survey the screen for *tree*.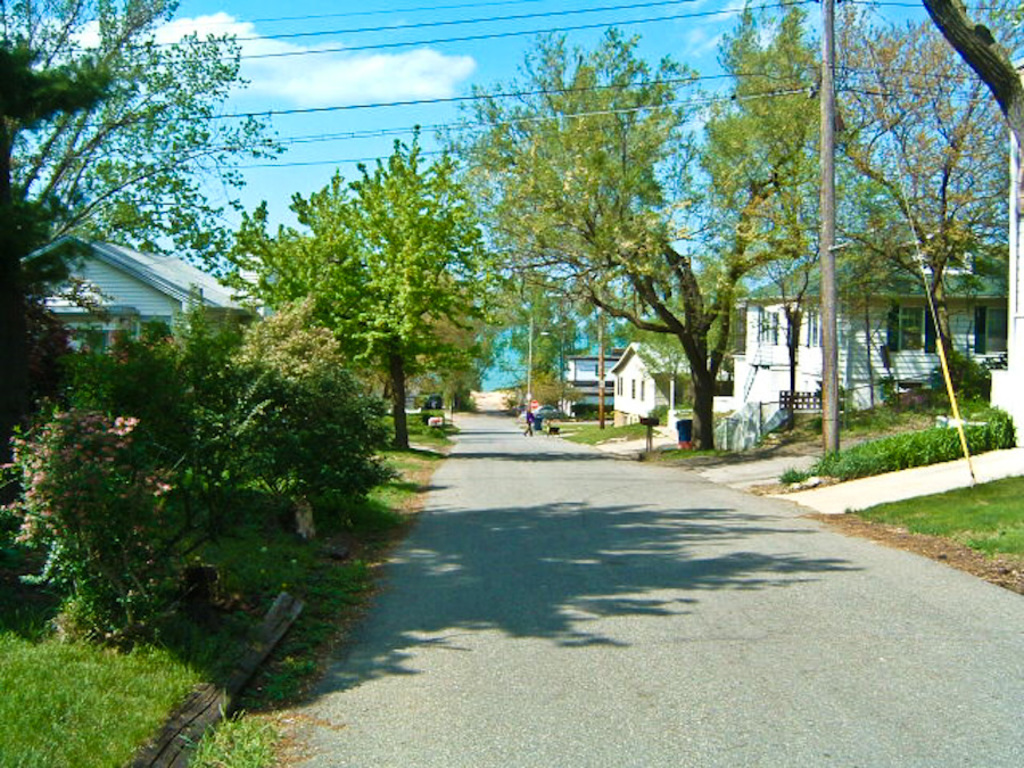
Survey found: 804, 0, 1023, 400.
